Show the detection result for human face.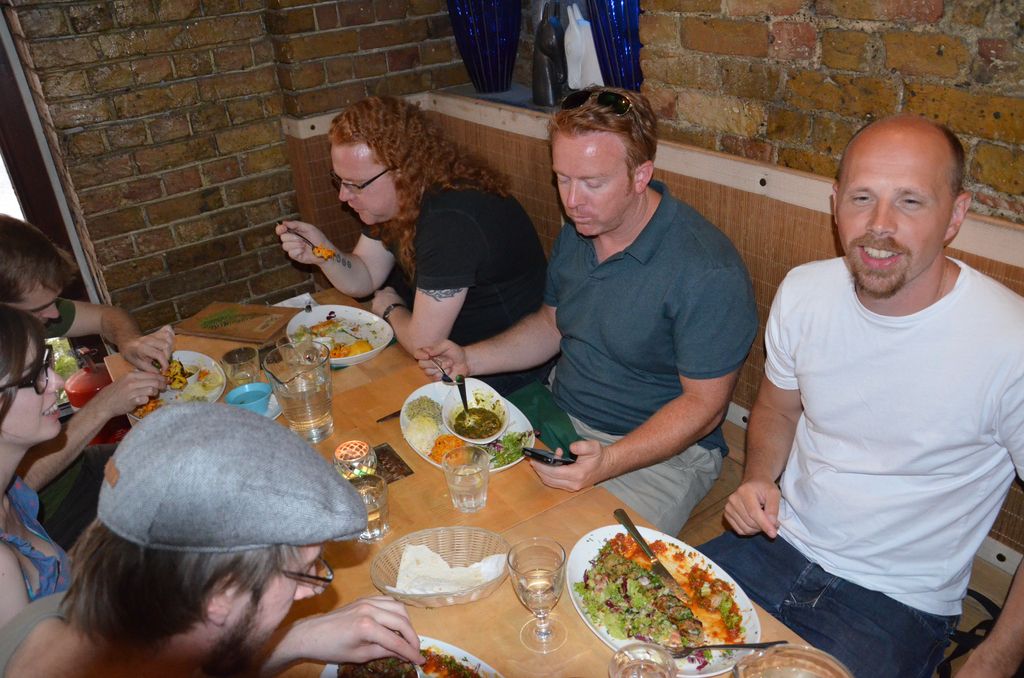
(left=836, top=126, right=952, bottom=290).
